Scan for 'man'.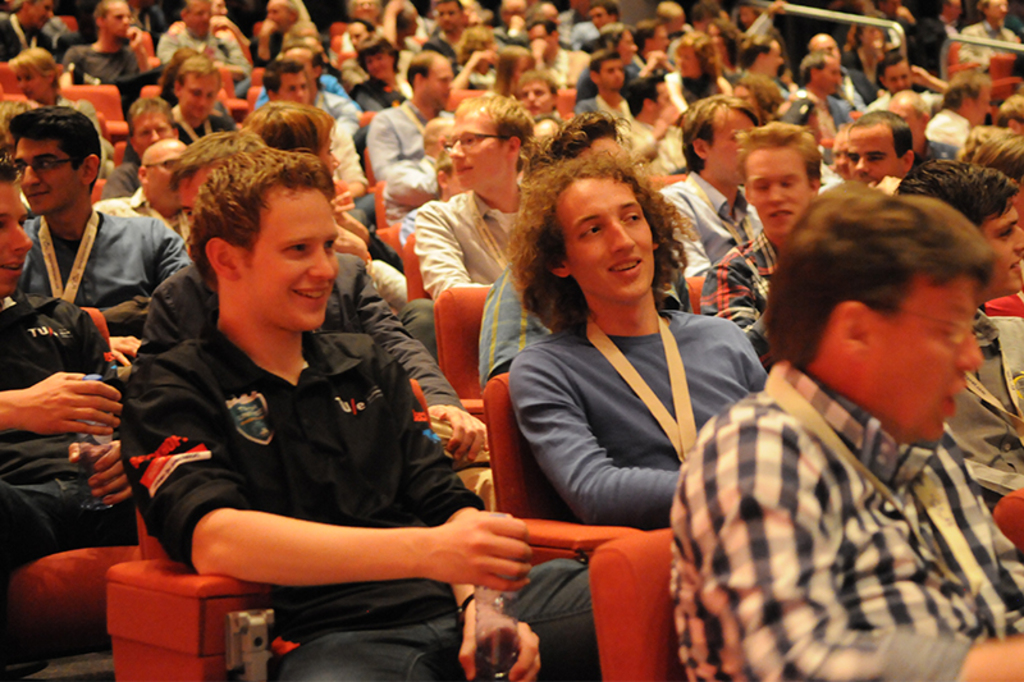
Scan result: {"x1": 893, "y1": 155, "x2": 1023, "y2": 508}.
